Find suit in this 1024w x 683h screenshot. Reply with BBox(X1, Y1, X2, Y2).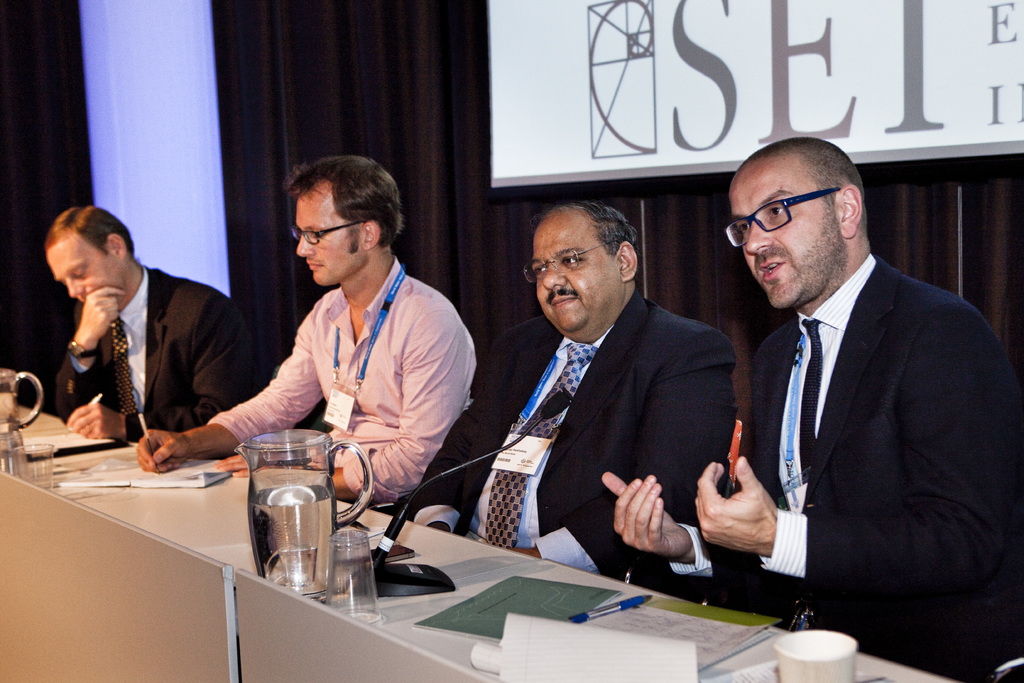
BBox(666, 252, 1023, 682).
